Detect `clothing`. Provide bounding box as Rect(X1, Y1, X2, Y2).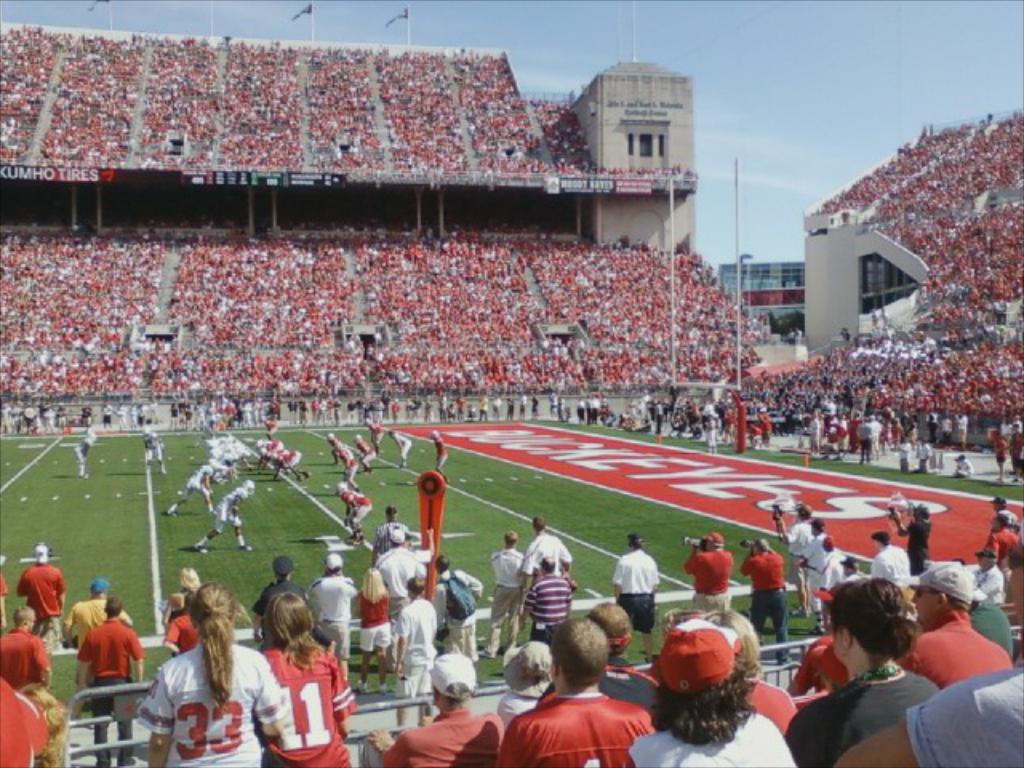
Rect(0, 630, 32, 693).
